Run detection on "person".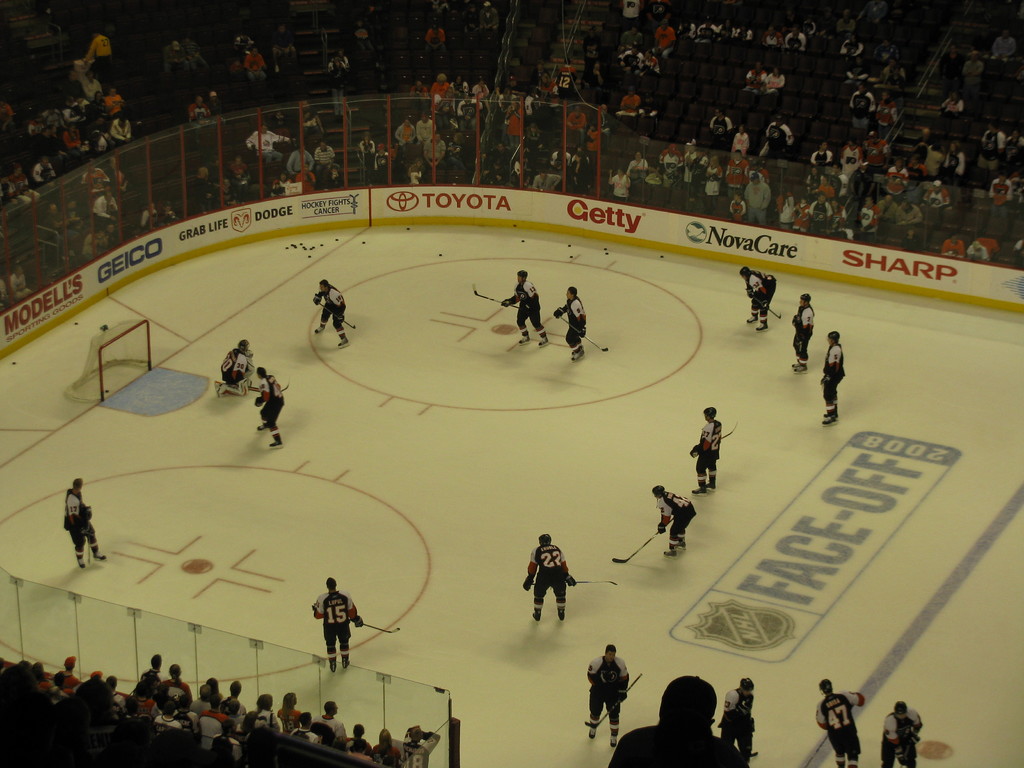
Result: region(657, 481, 698, 557).
